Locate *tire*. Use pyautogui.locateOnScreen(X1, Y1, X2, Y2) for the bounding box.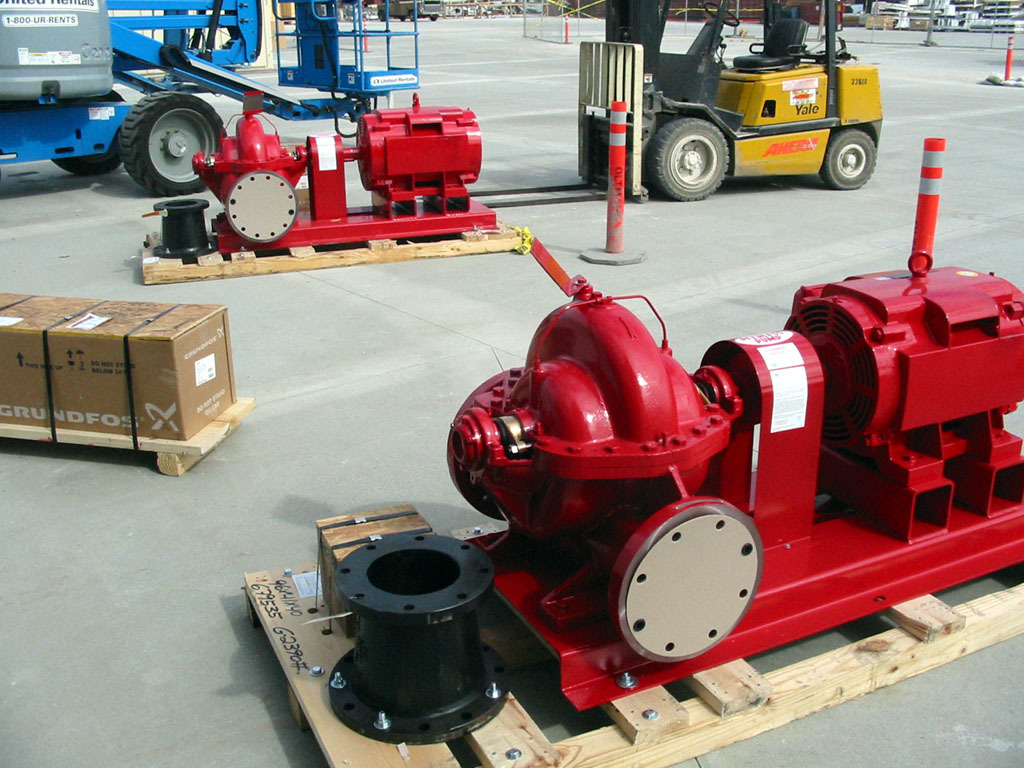
pyautogui.locateOnScreen(108, 76, 217, 204).
